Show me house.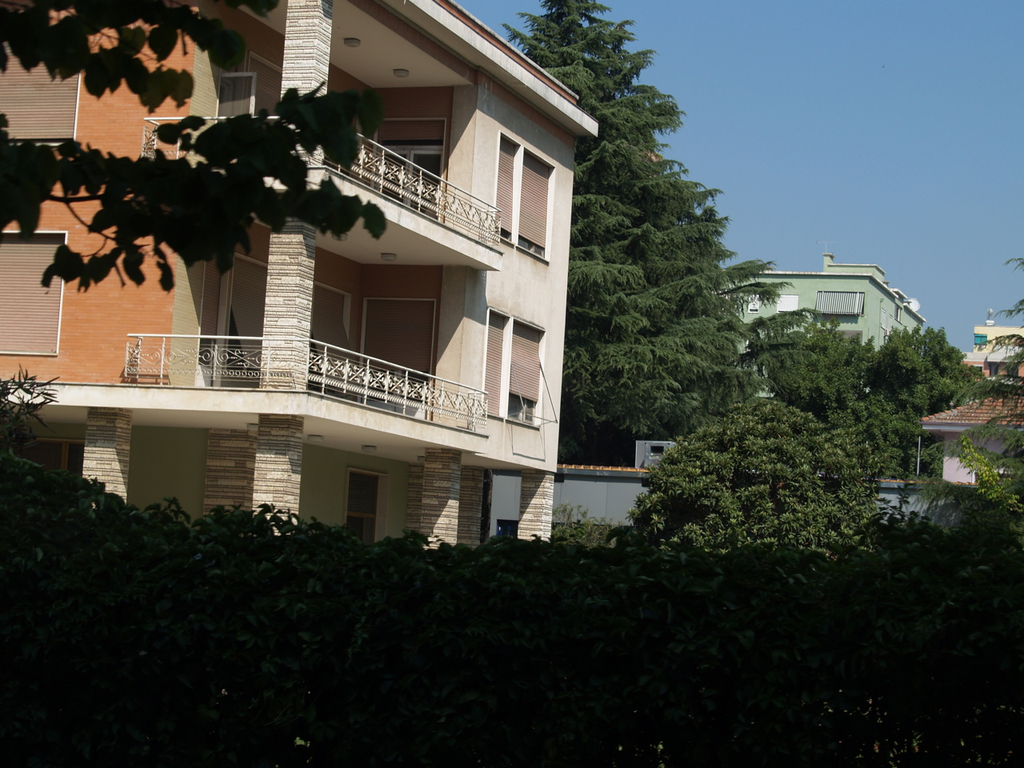
house is here: box(0, 0, 596, 550).
